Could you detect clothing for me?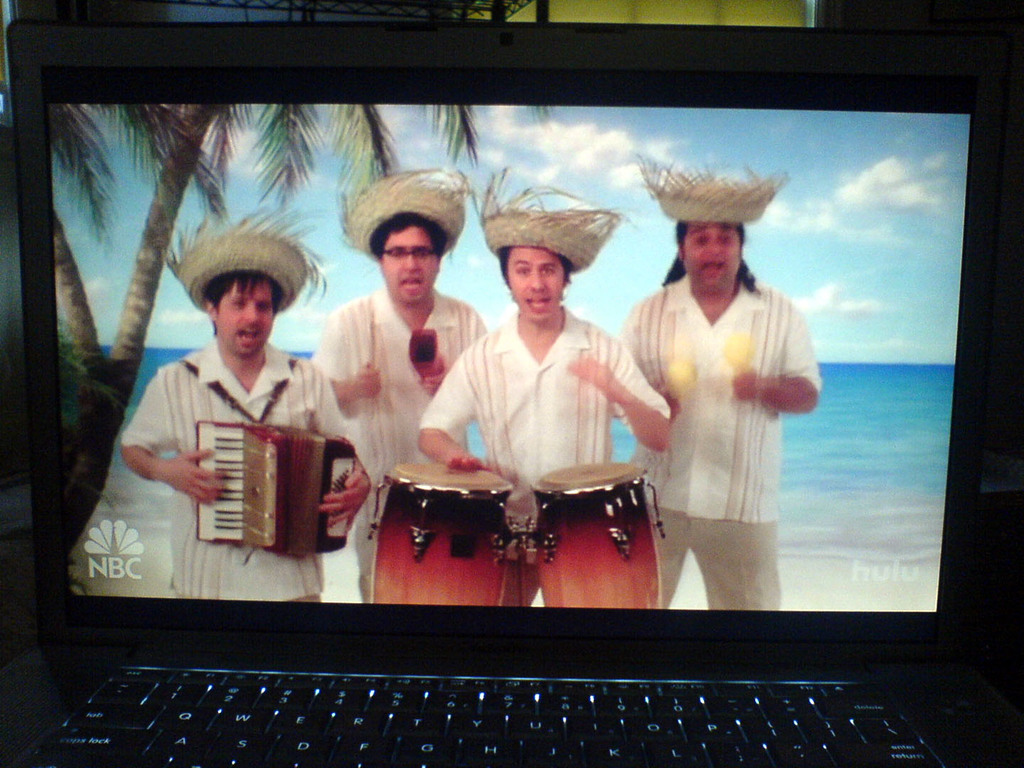
Detection result: 117 336 352 602.
